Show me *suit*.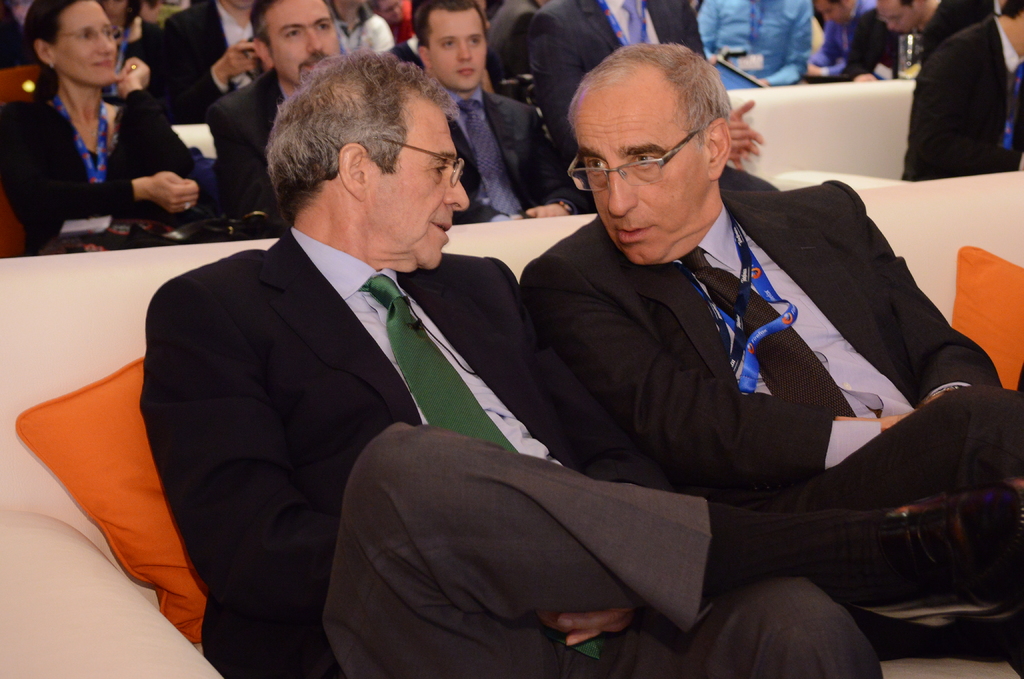
*suit* is here: locate(36, 19, 165, 108).
